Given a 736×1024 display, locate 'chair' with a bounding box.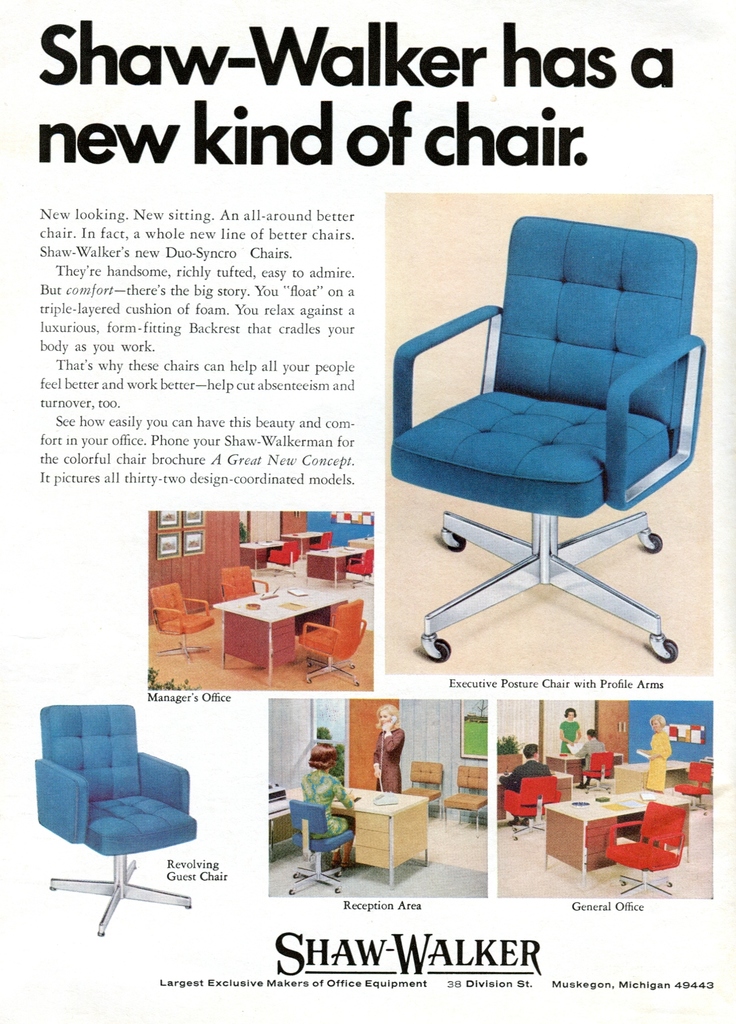
Located: 284:796:351:892.
